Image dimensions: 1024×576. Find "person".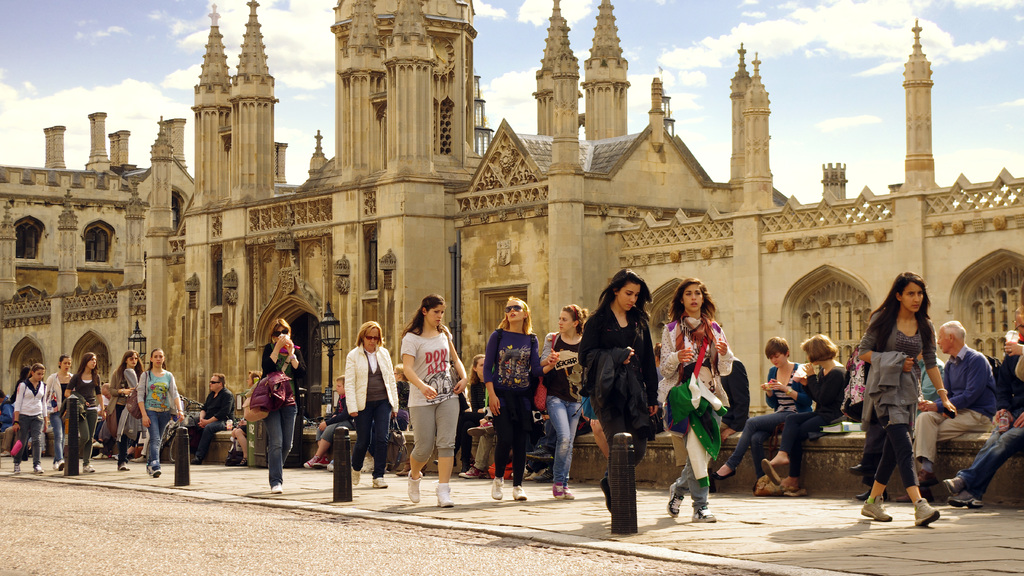
pyautogui.locateOnScreen(483, 294, 557, 502).
